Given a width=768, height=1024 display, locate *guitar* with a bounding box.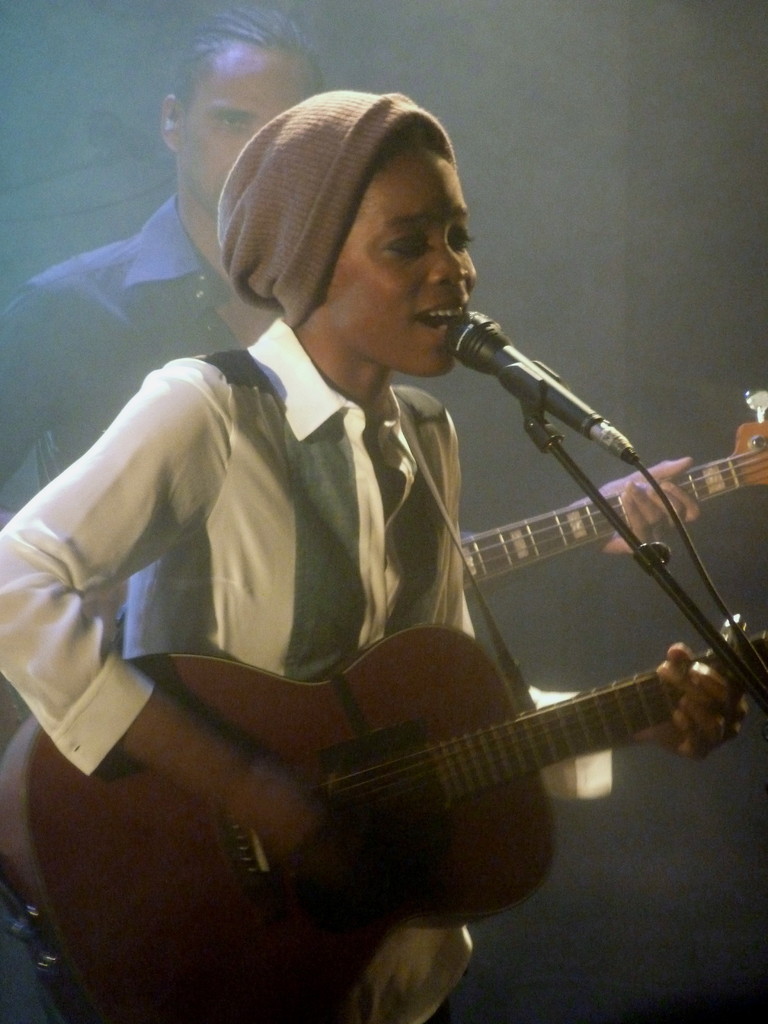
Located: [left=0, top=616, right=767, bottom=1023].
